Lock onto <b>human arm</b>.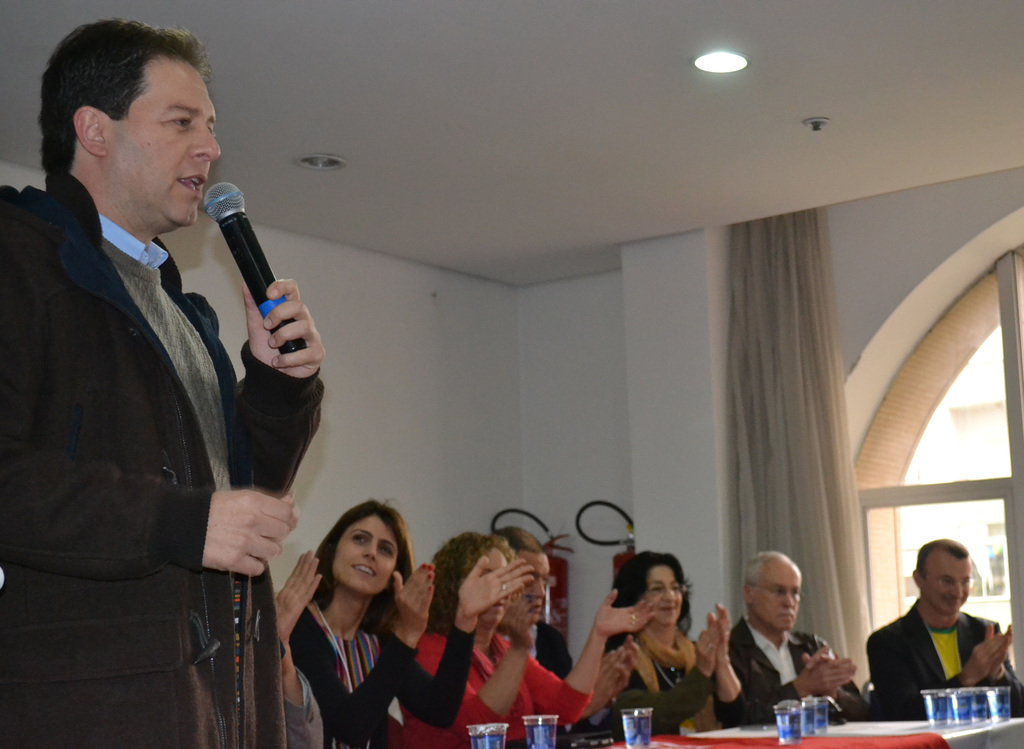
Locked: x1=380, y1=545, x2=536, y2=722.
